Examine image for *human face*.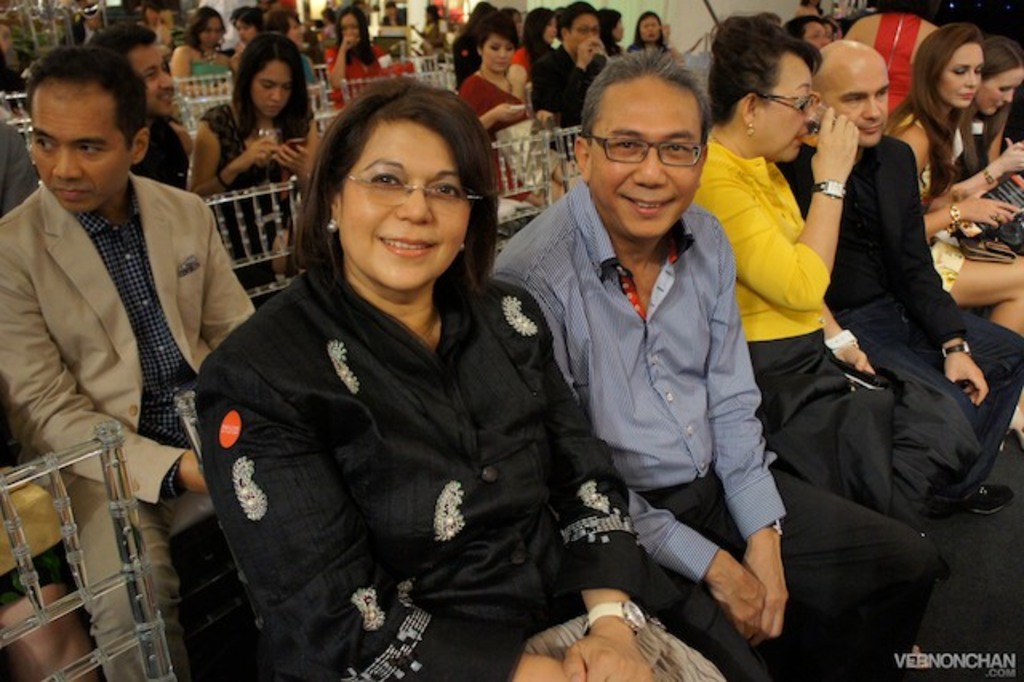
Examination result: [26,86,138,219].
